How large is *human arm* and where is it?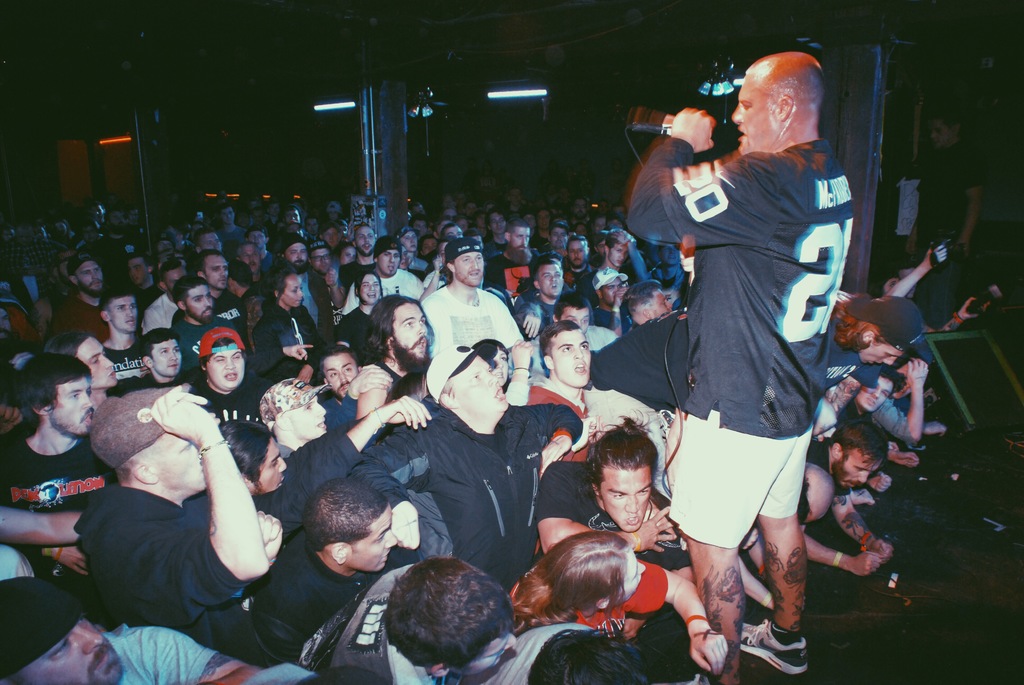
Bounding box: bbox(321, 266, 354, 310).
